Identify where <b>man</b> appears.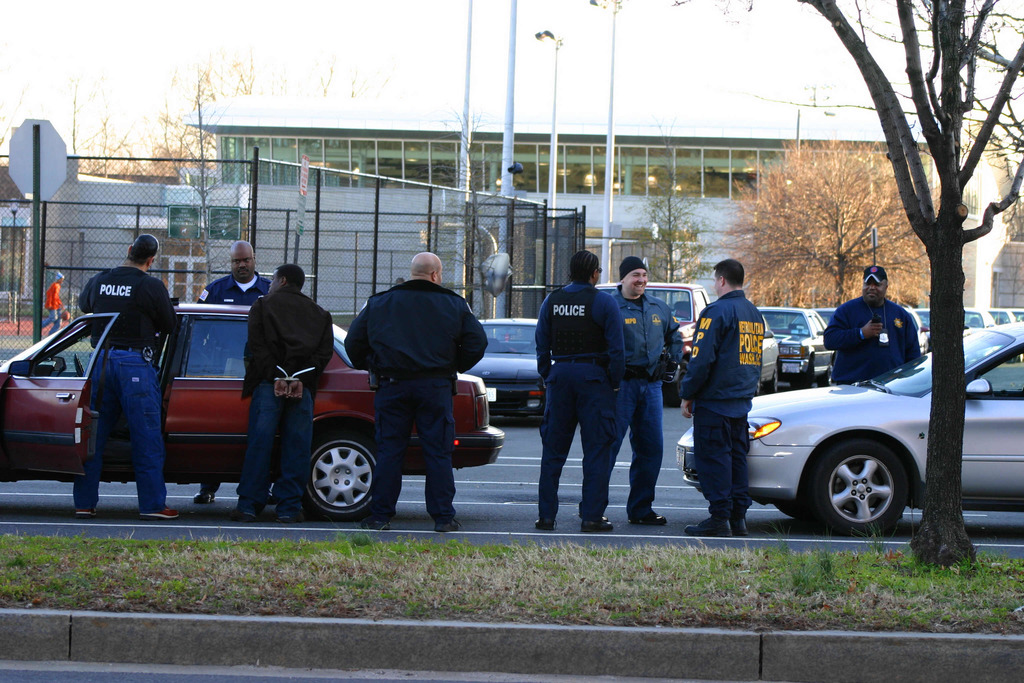
Appears at {"left": 821, "top": 262, "right": 924, "bottom": 392}.
